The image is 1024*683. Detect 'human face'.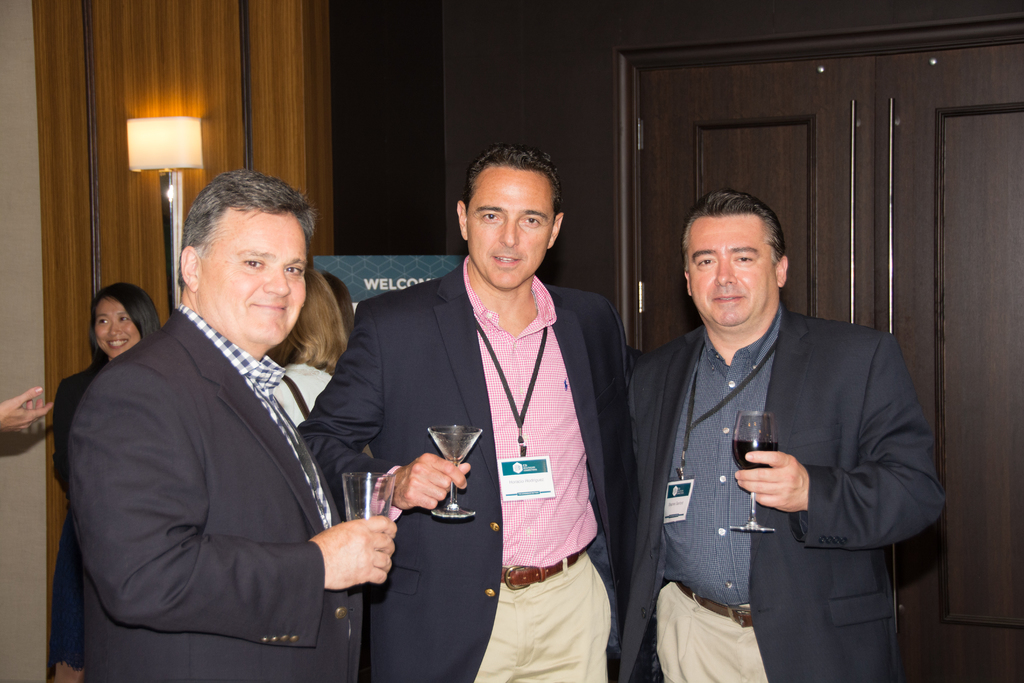
Detection: 96/304/141/356.
